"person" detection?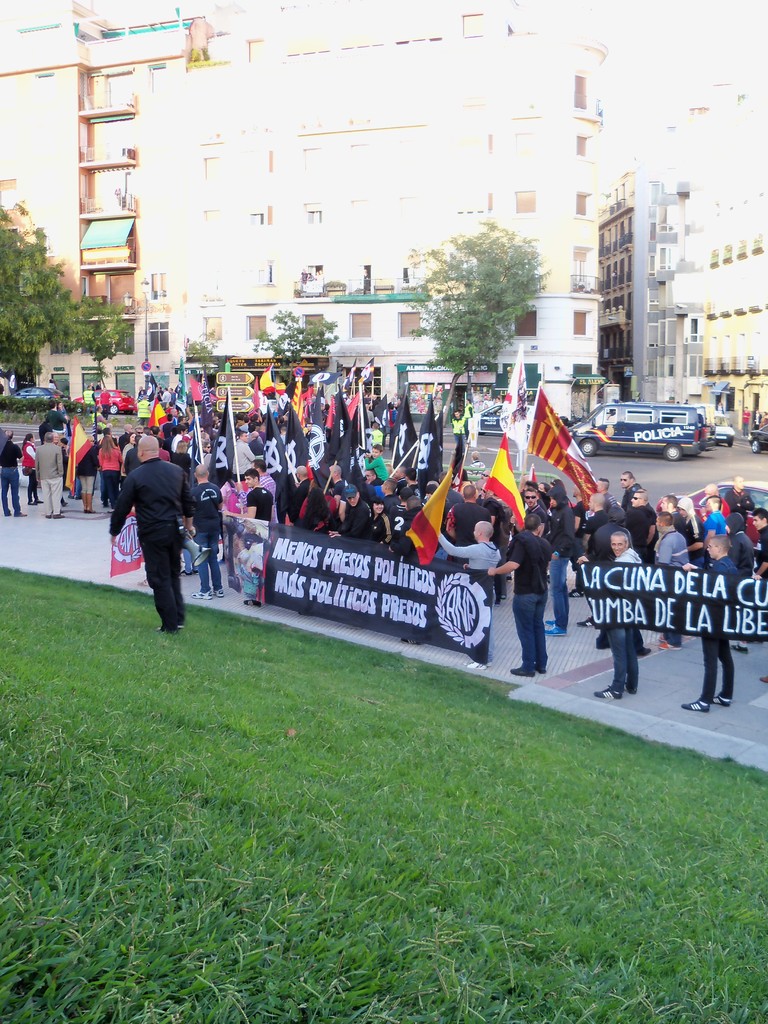
x1=190, y1=409, x2=204, y2=428
